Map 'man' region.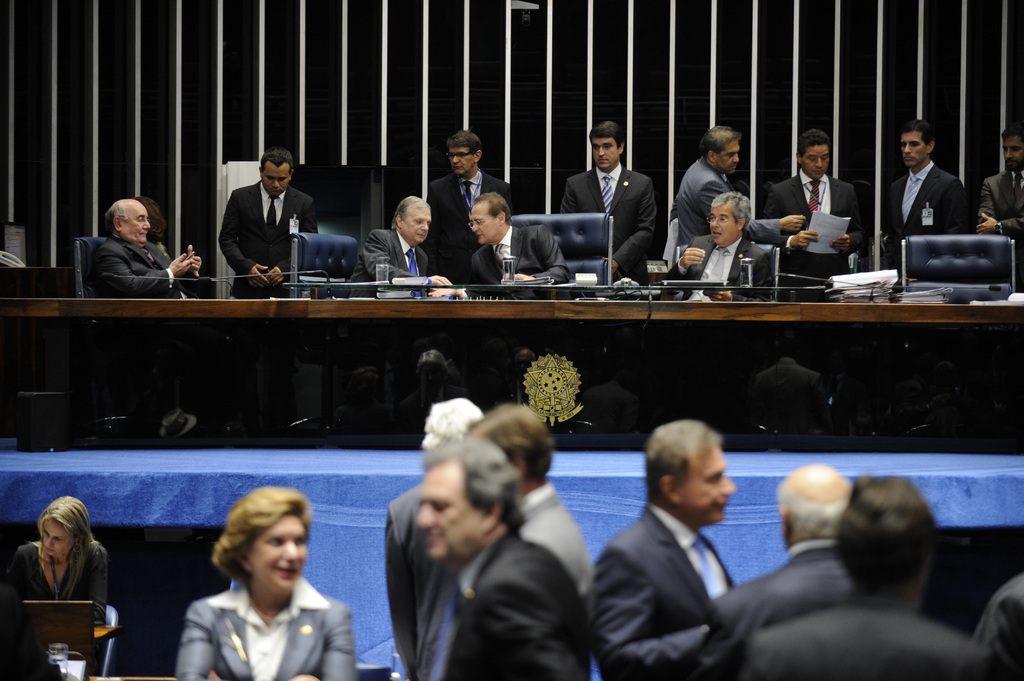
Mapped to x1=217, y1=149, x2=317, y2=297.
